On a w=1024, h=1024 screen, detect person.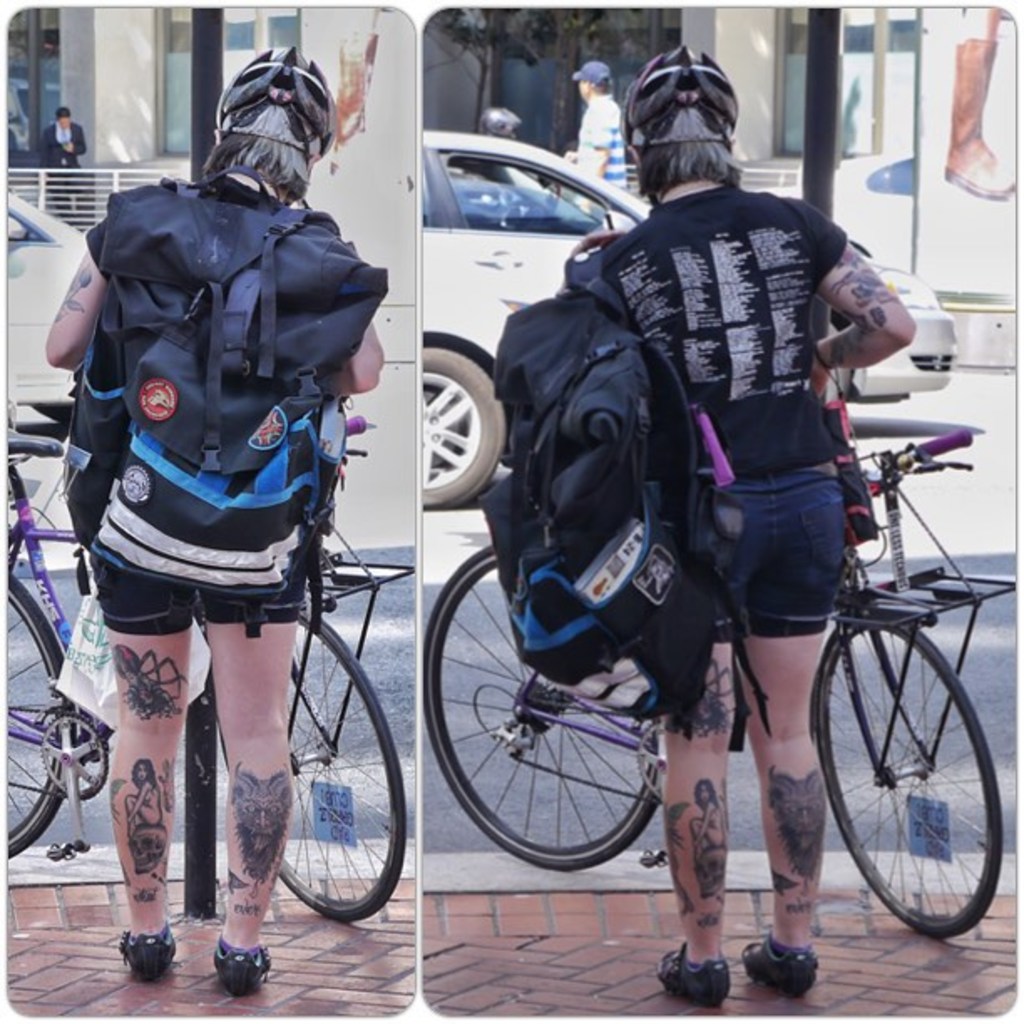
[left=44, top=109, right=87, bottom=214].
